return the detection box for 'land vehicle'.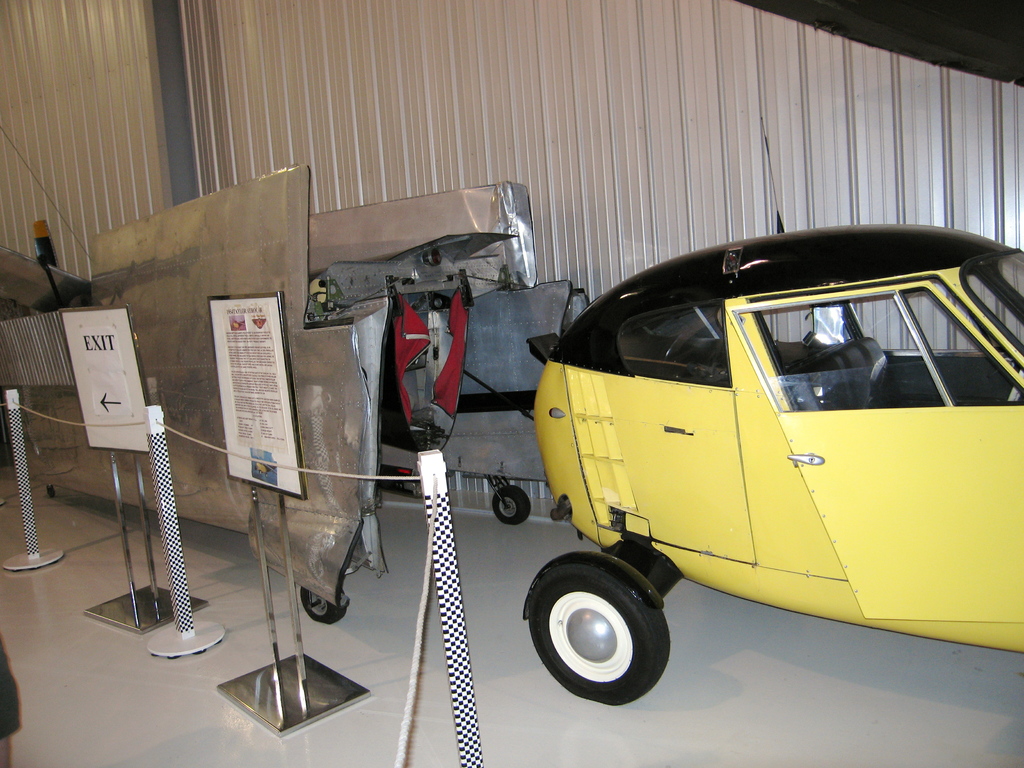
l=519, t=120, r=1023, b=711.
